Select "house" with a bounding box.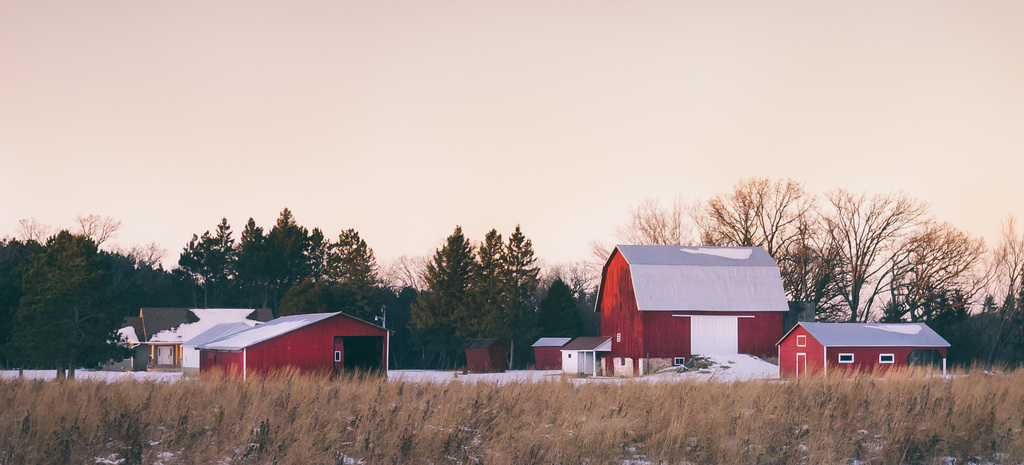
Rect(106, 307, 273, 372).
